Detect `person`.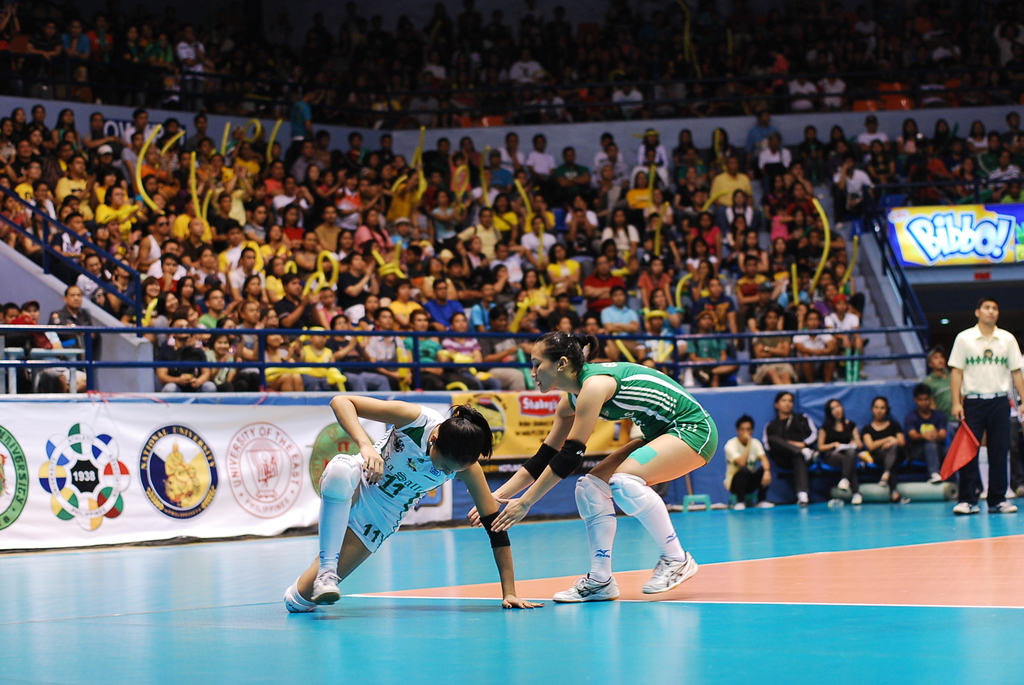
Detected at rect(159, 317, 217, 389).
